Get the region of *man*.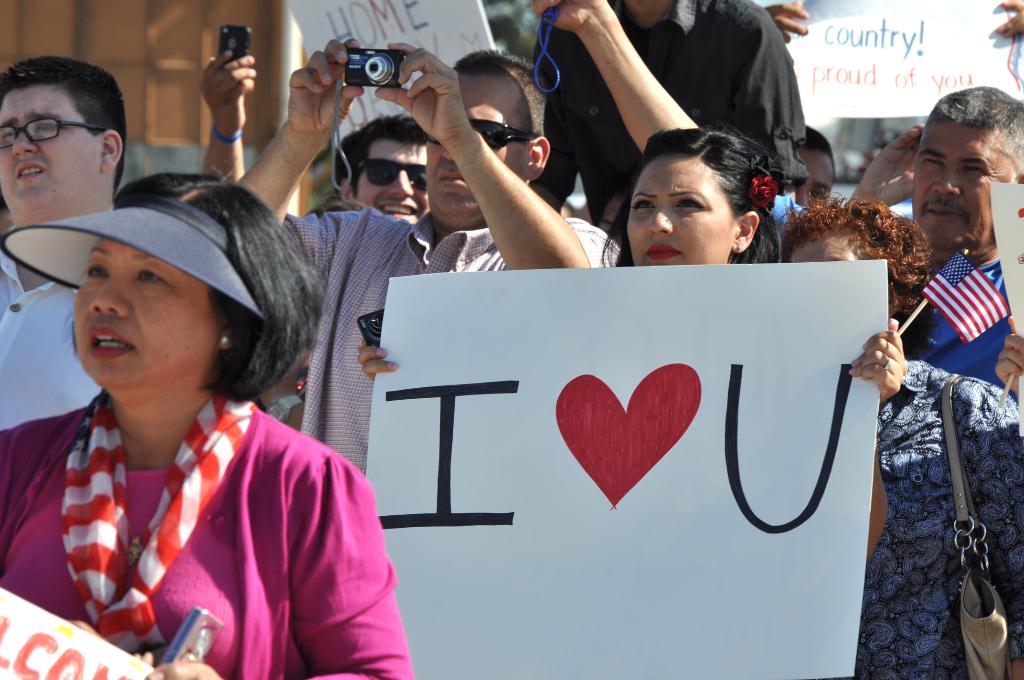
detection(519, 0, 813, 228).
